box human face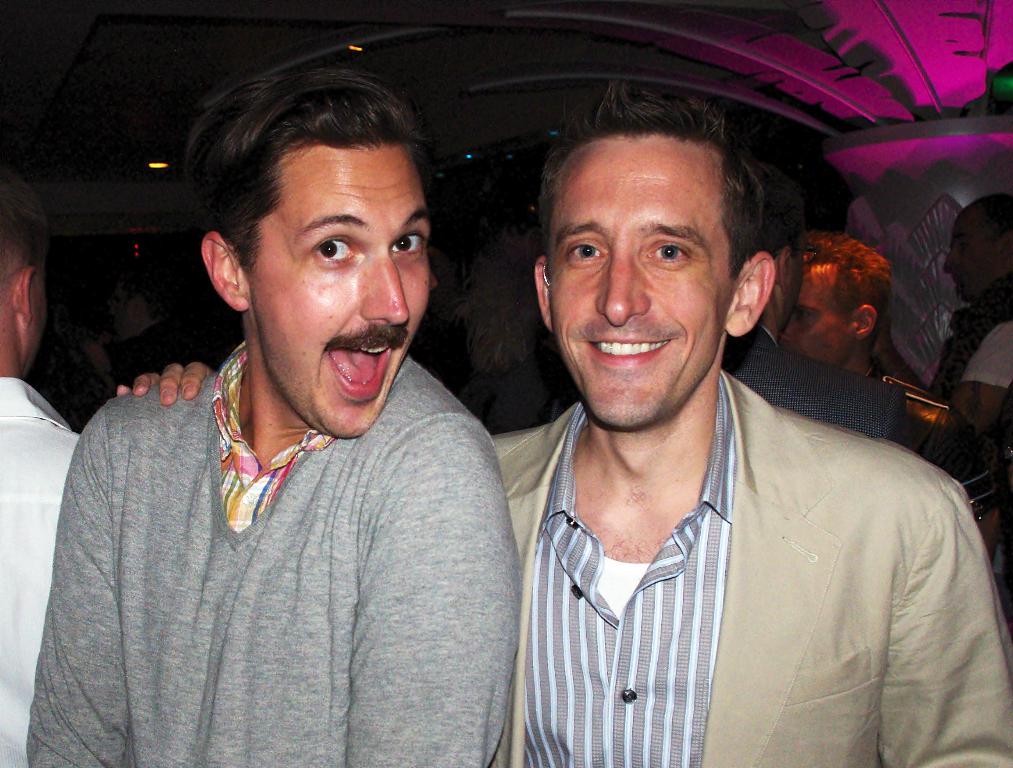
241/141/434/437
